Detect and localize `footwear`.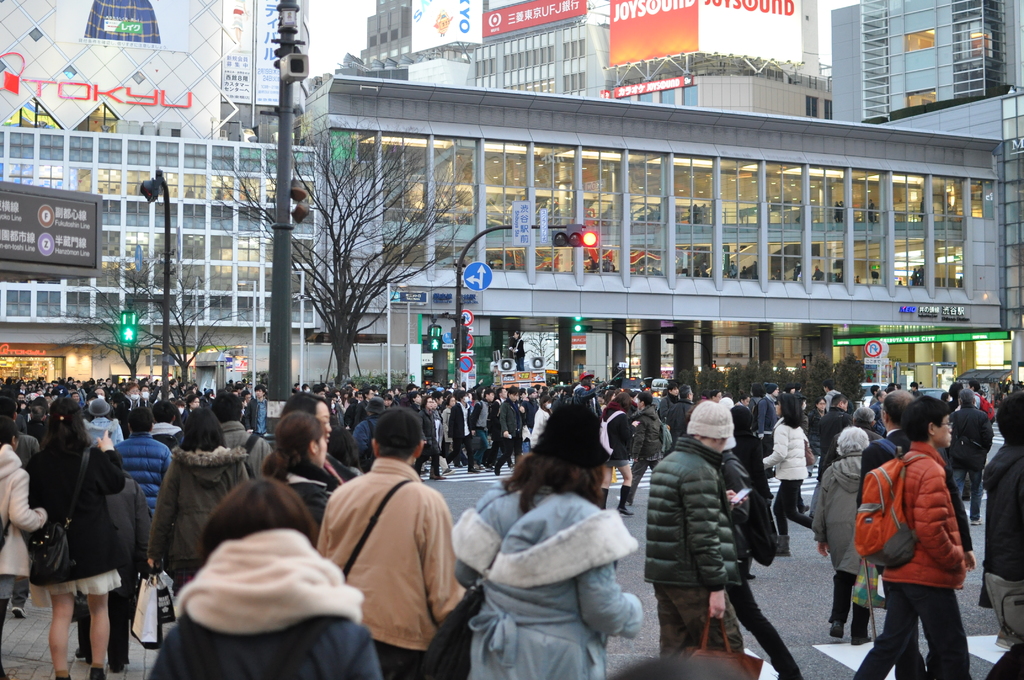
Localized at pyautogui.locateOnScreen(51, 673, 71, 679).
